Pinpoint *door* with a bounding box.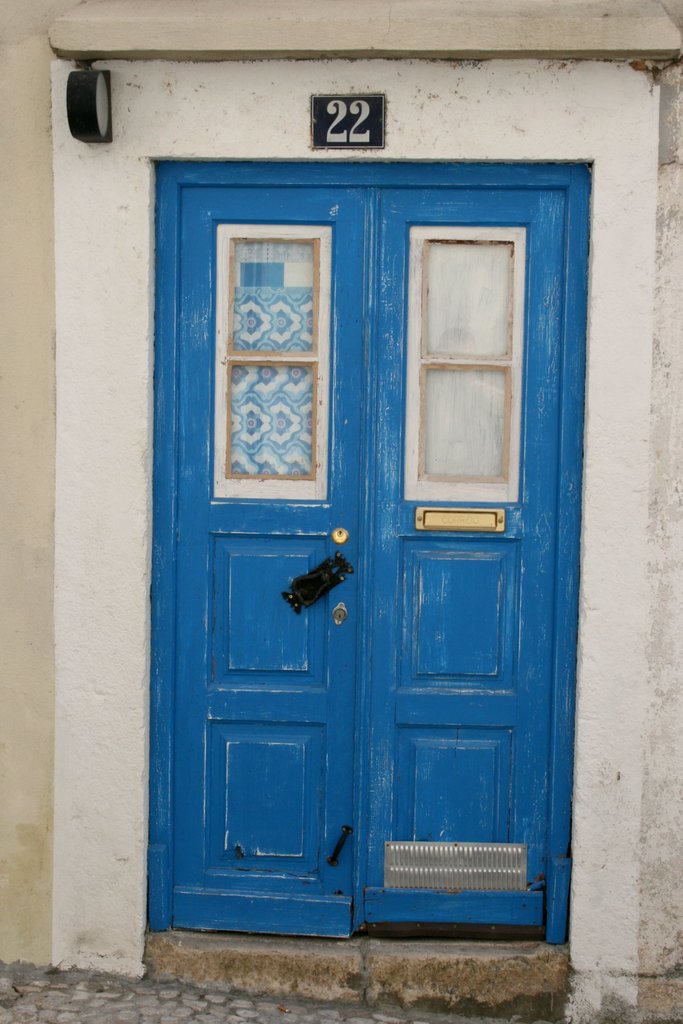
rect(156, 143, 561, 931).
